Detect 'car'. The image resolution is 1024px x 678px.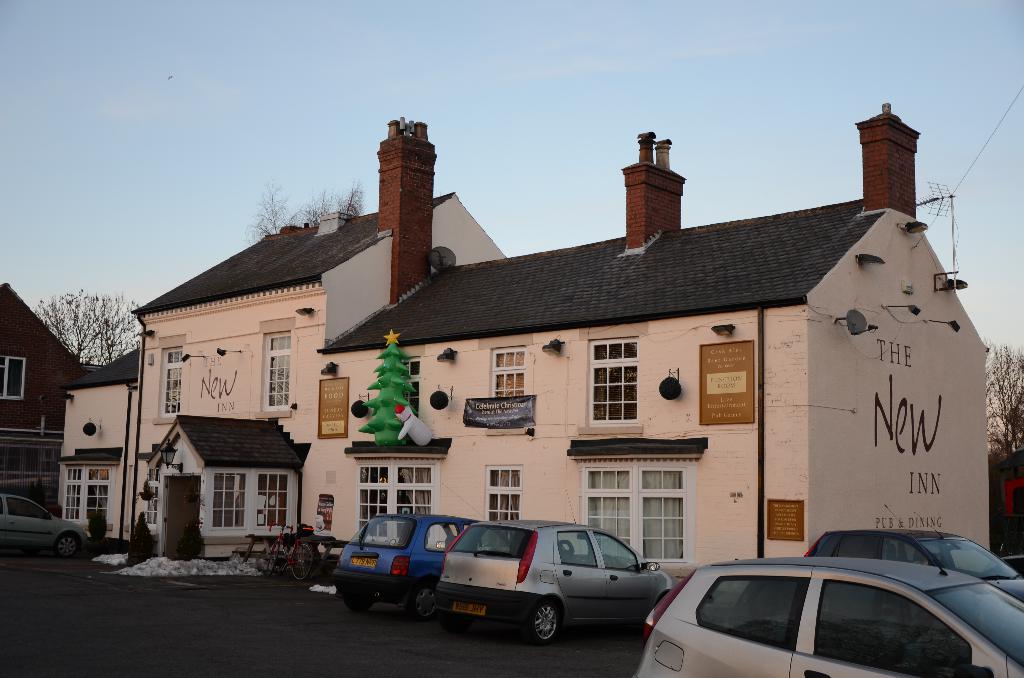
[418,522,664,649].
